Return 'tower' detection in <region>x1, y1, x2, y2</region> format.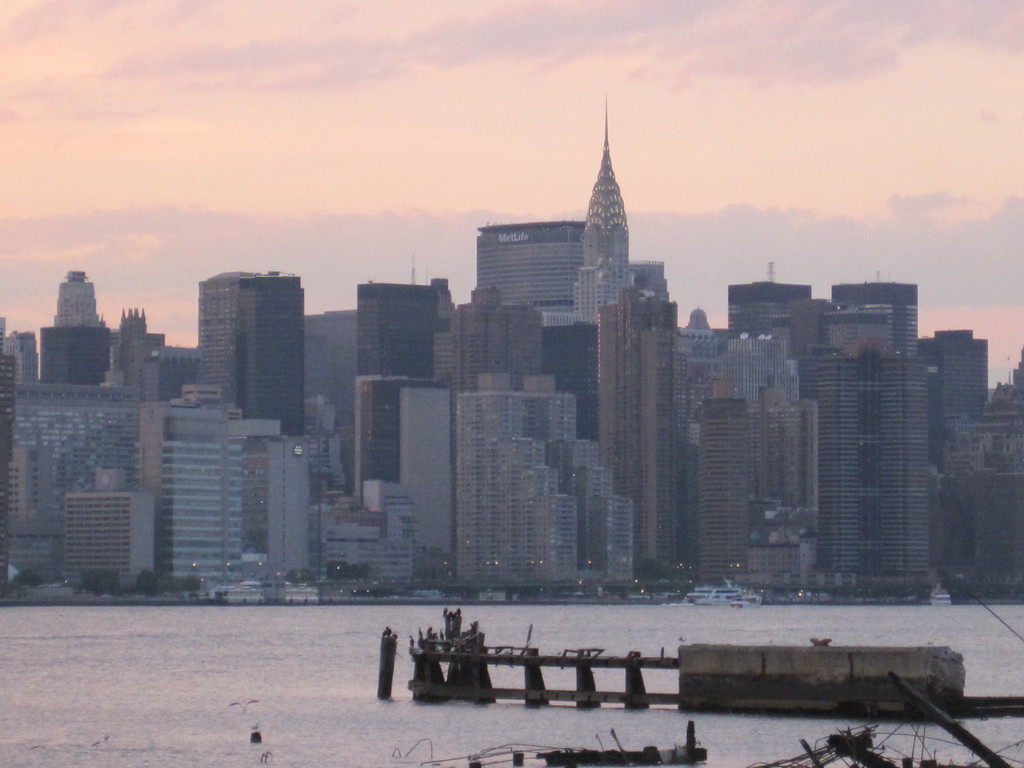
<region>868, 349, 941, 579</region>.
